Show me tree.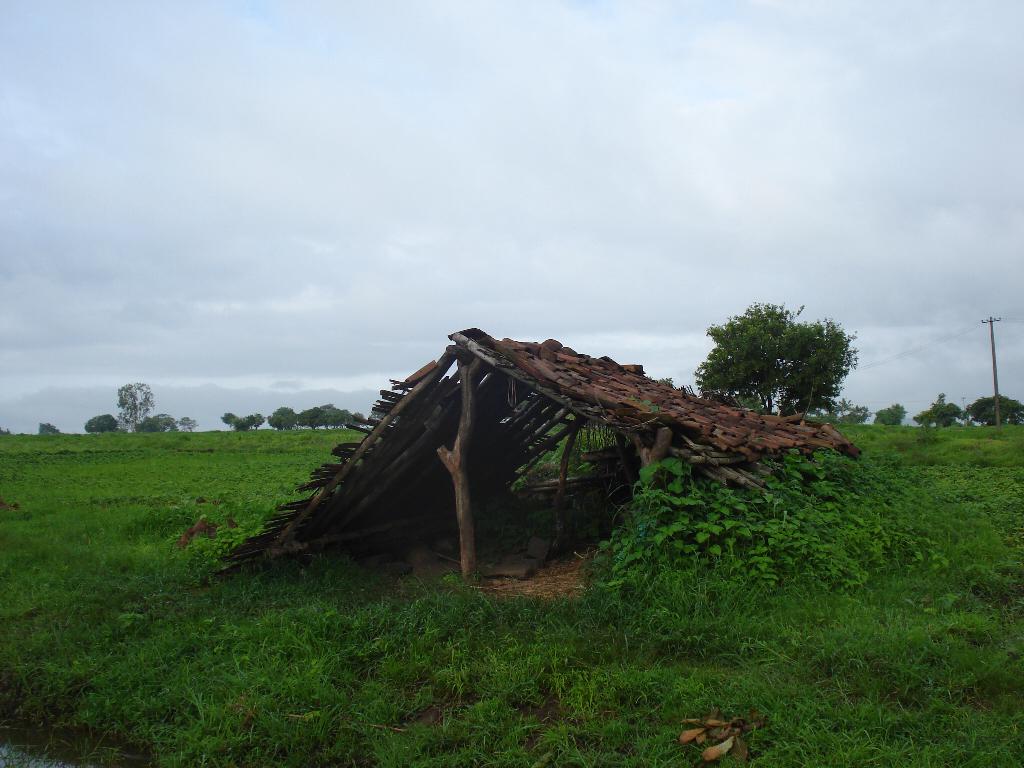
tree is here: rect(221, 398, 366, 428).
